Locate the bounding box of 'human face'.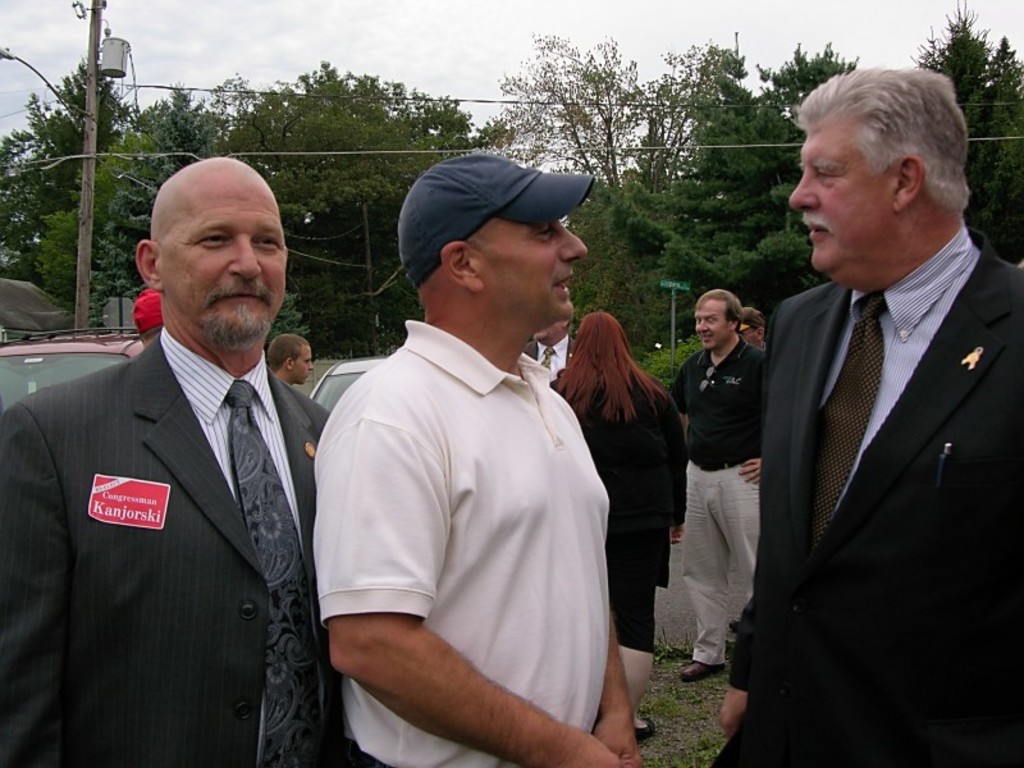
Bounding box: (x1=291, y1=344, x2=320, y2=389).
